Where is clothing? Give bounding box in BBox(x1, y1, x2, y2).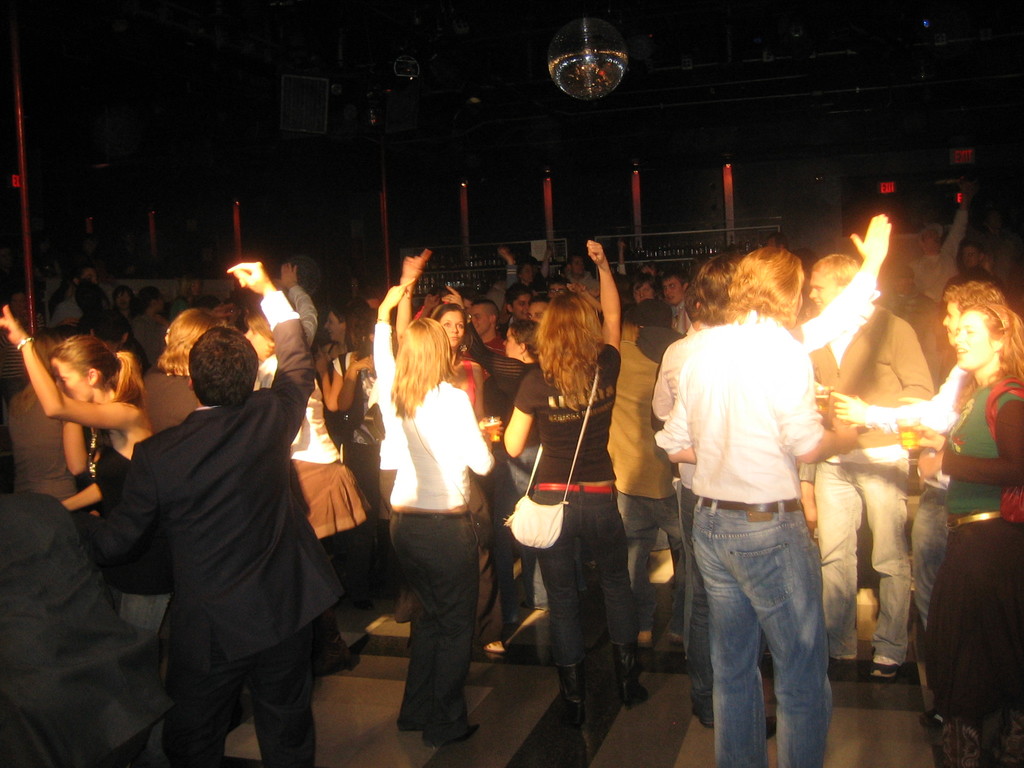
BBox(908, 209, 961, 307).
